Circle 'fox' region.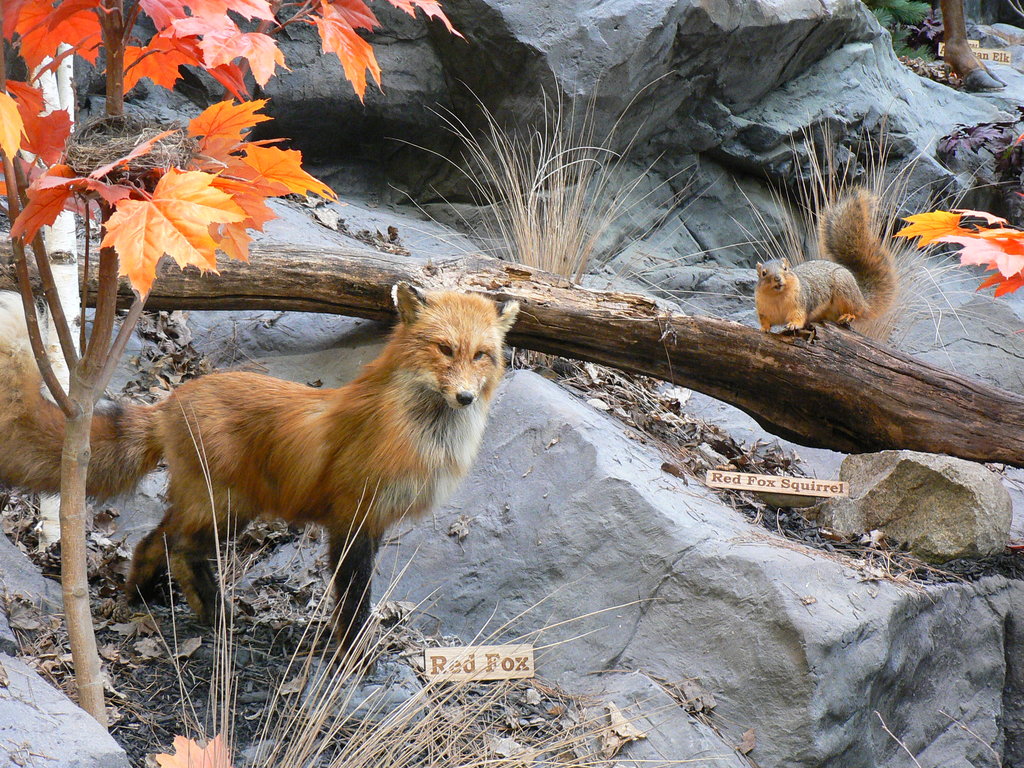
Region: bbox=[0, 278, 520, 679].
